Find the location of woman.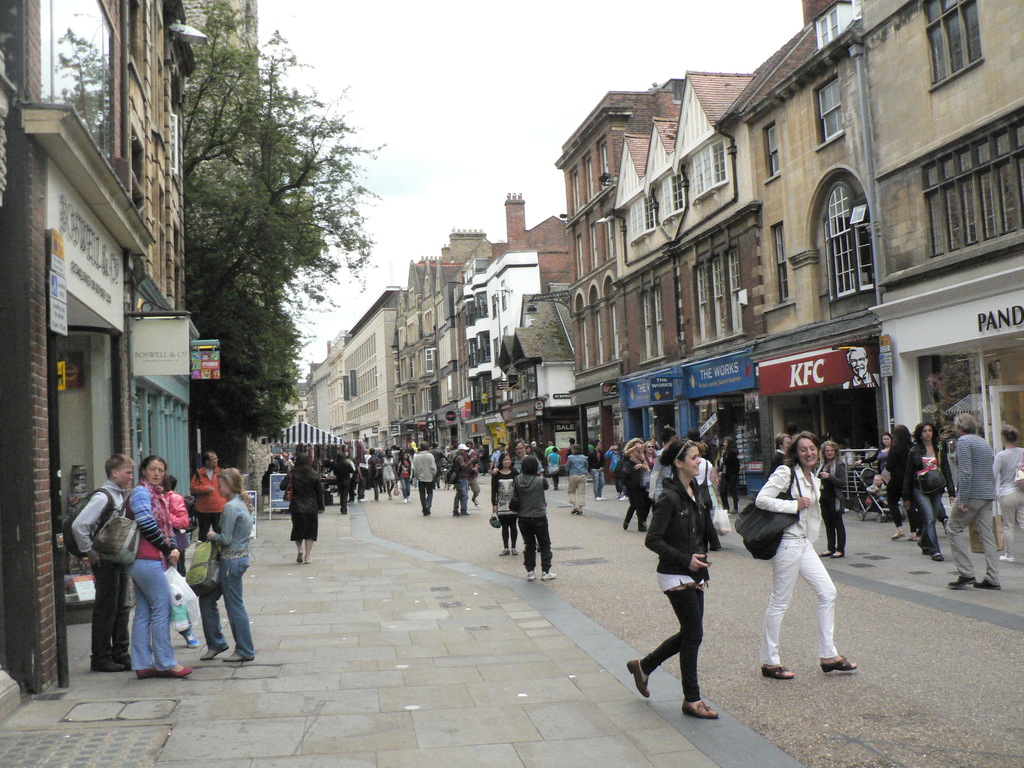
Location: Rect(850, 426, 899, 488).
